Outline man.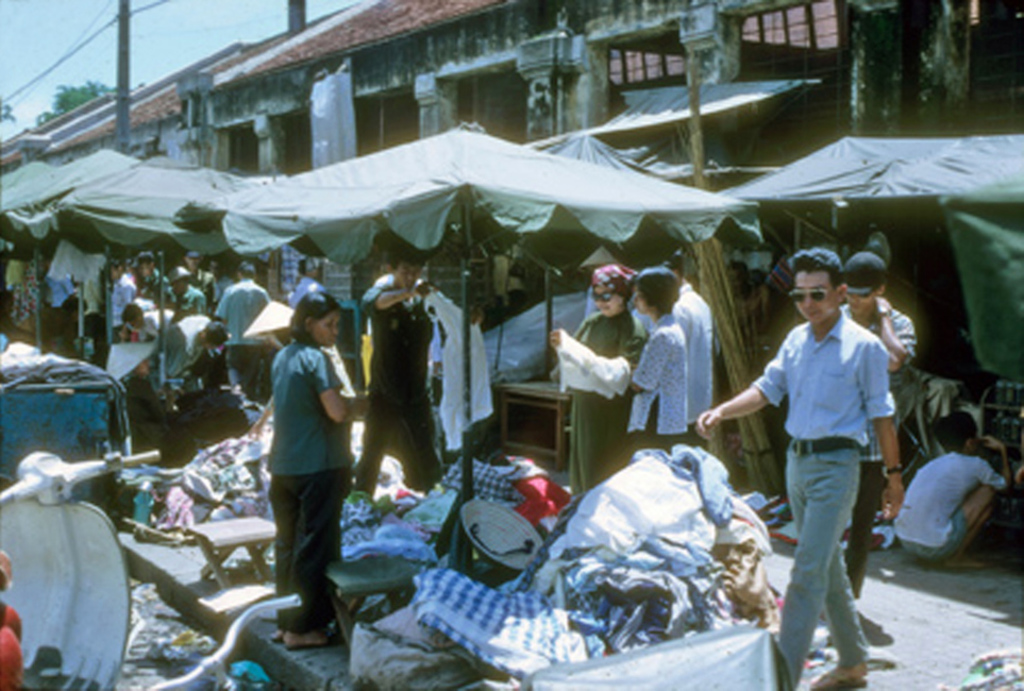
Outline: region(149, 315, 226, 419).
